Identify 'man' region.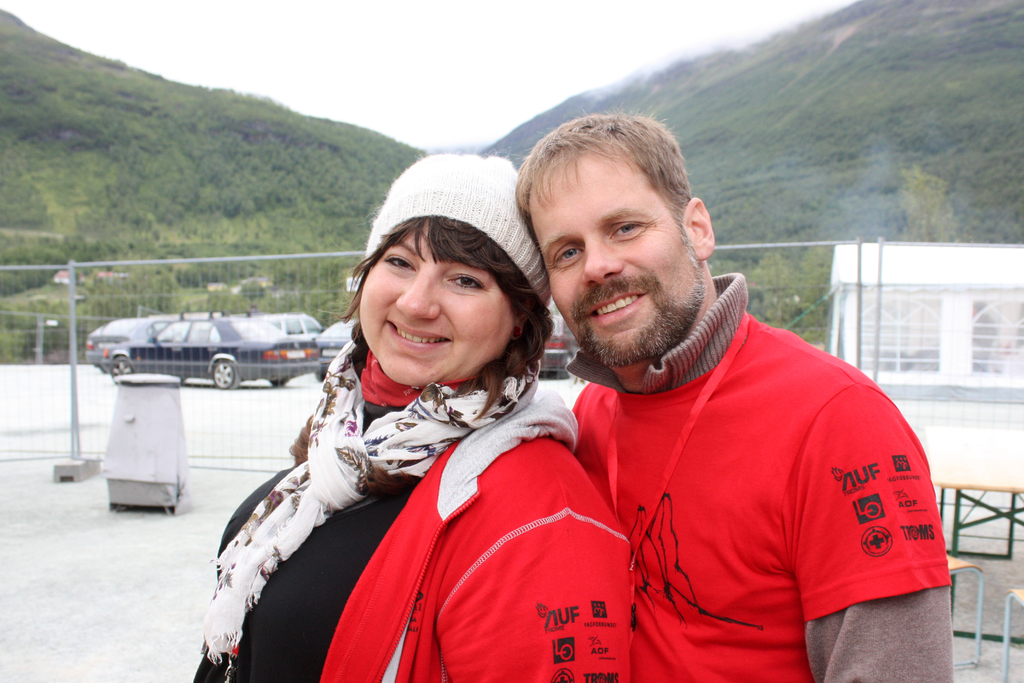
Region: 484, 133, 944, 675.
